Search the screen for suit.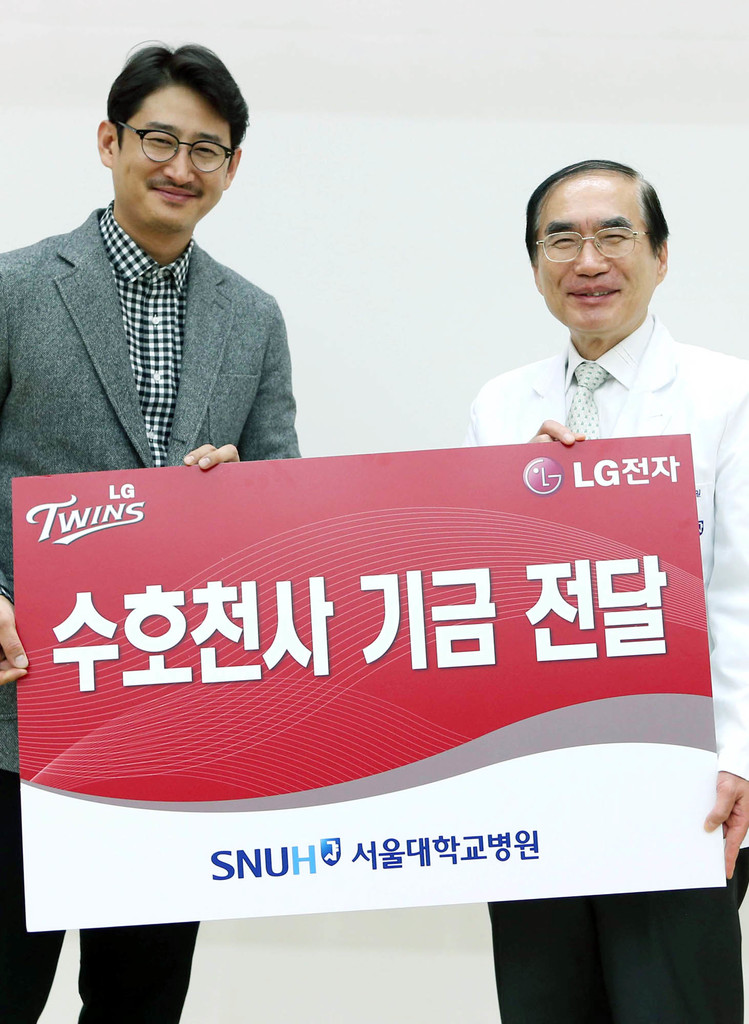
Found at region(0, 196, 300, 1023).
